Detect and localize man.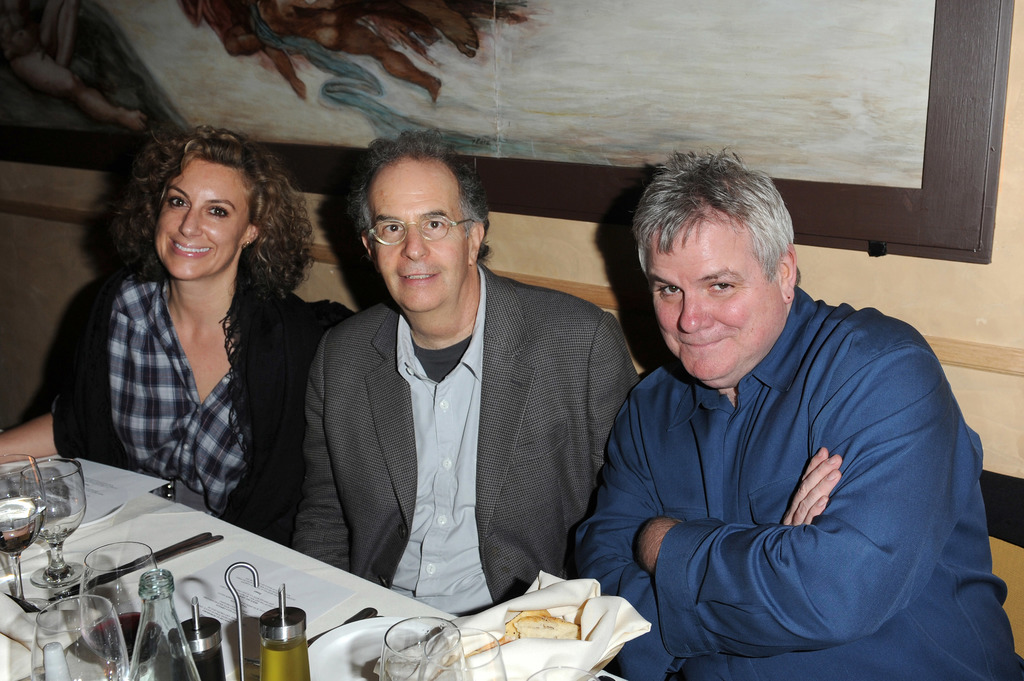
Localized at x1=286, y1=148, x2=628, y2=633.
